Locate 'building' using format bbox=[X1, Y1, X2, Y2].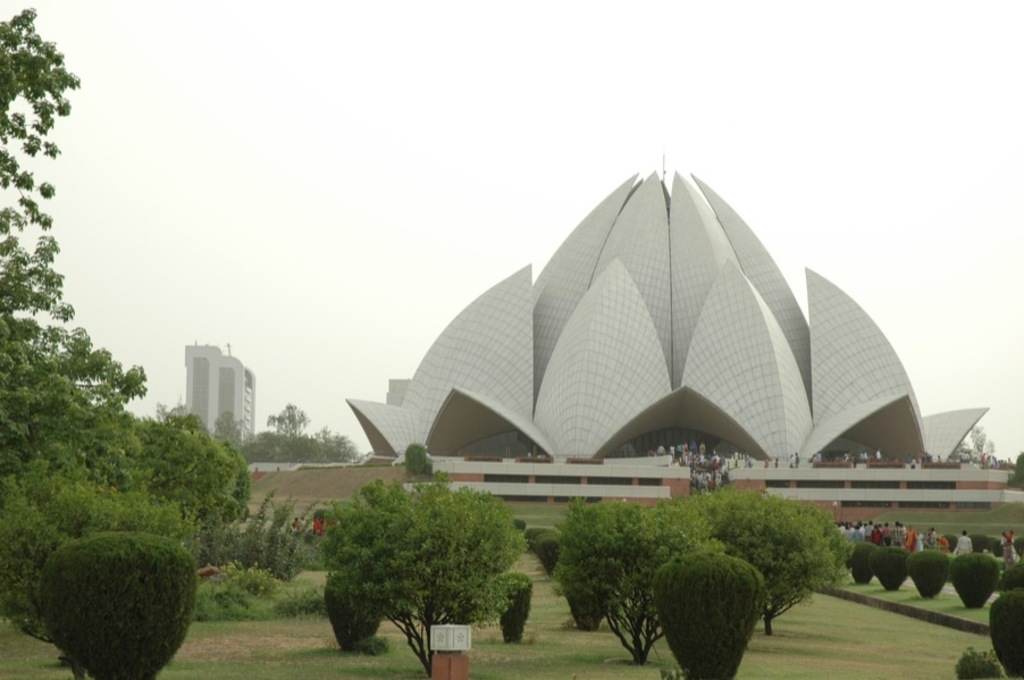
bbox=[181, 336, 255, 464].
